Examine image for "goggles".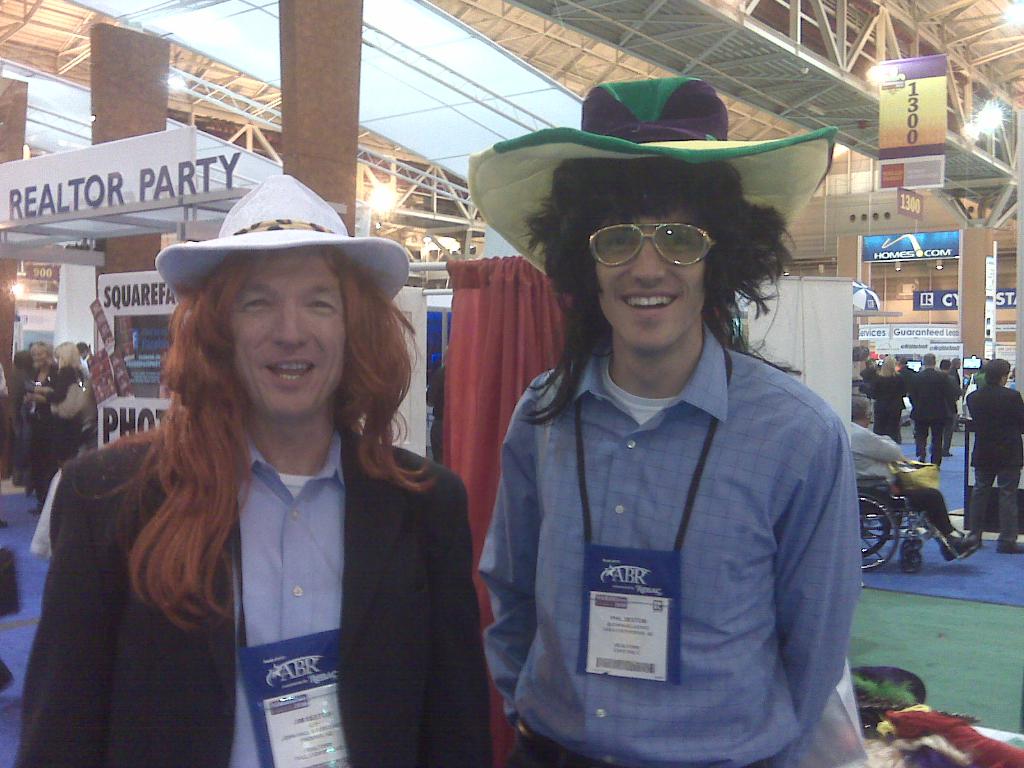
Examination result: crop(590, 220, 724, 266).
